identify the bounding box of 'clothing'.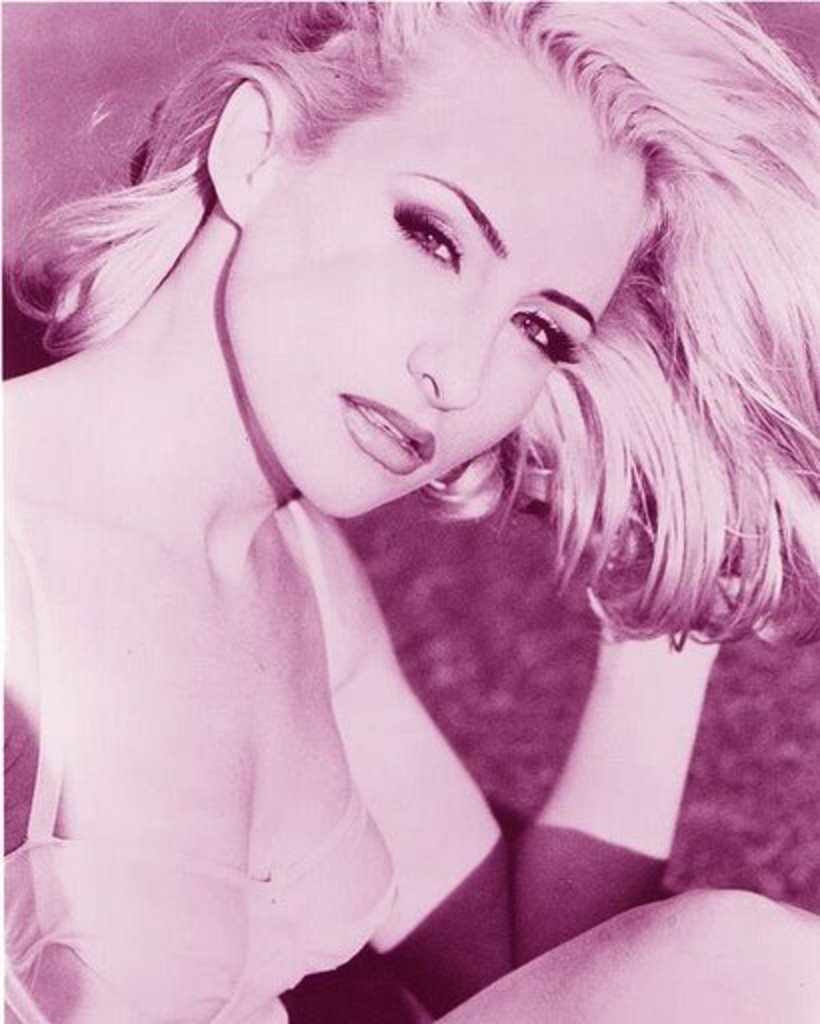
0:258:396:968.
